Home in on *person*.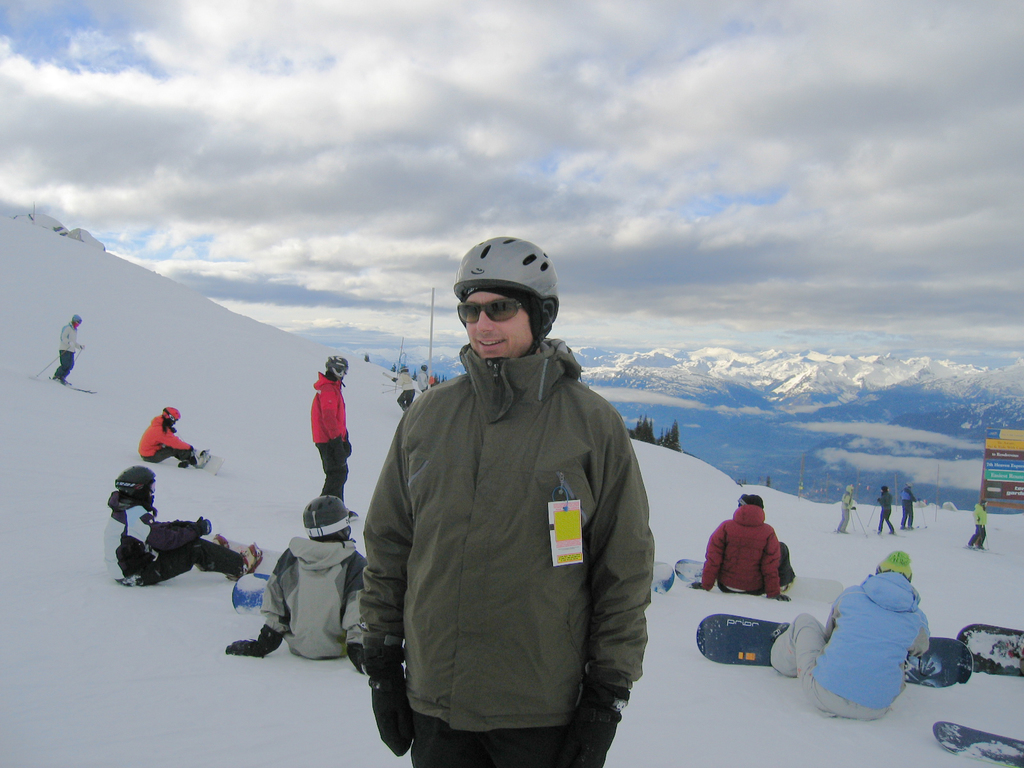
Homed in at {"x1": 764, "y1": 550, "x2": 938, "y2": 721}.
